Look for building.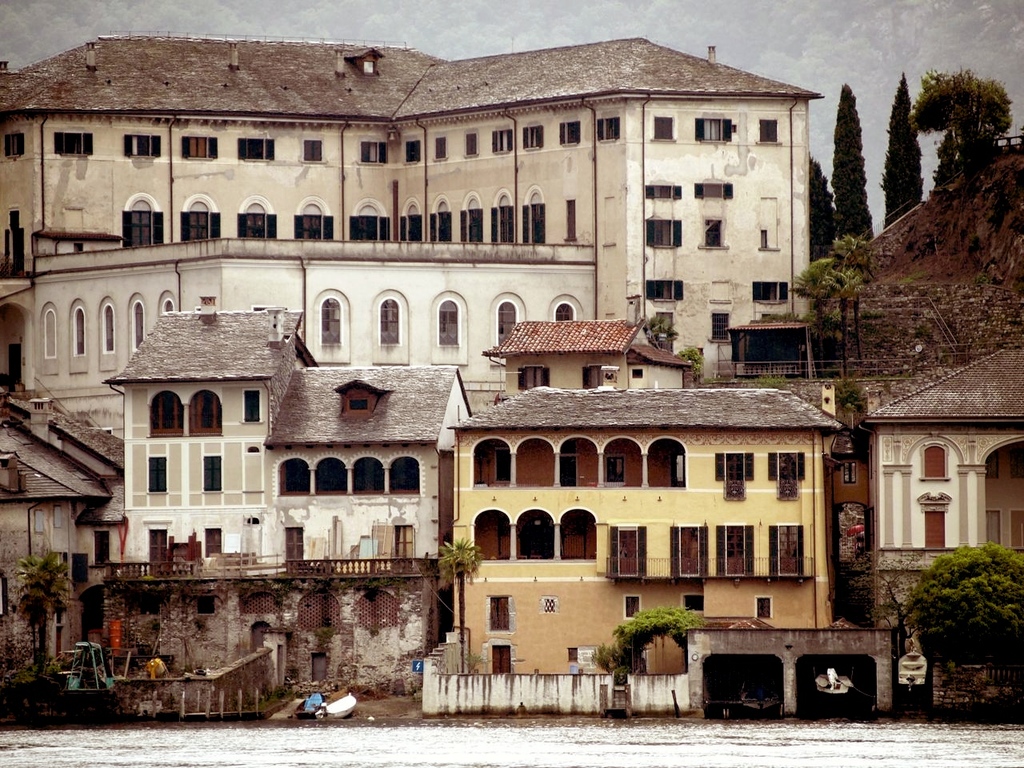
Found: region(855, 344, 1023, 598).
